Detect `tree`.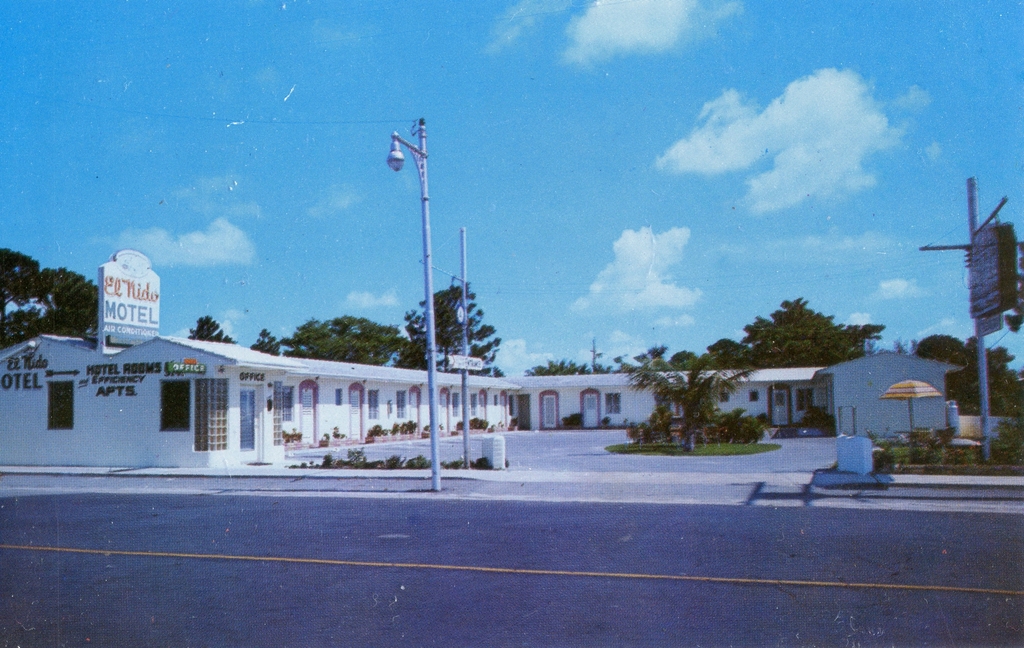
Detected at bbox=[702, 329, 760, 365].
